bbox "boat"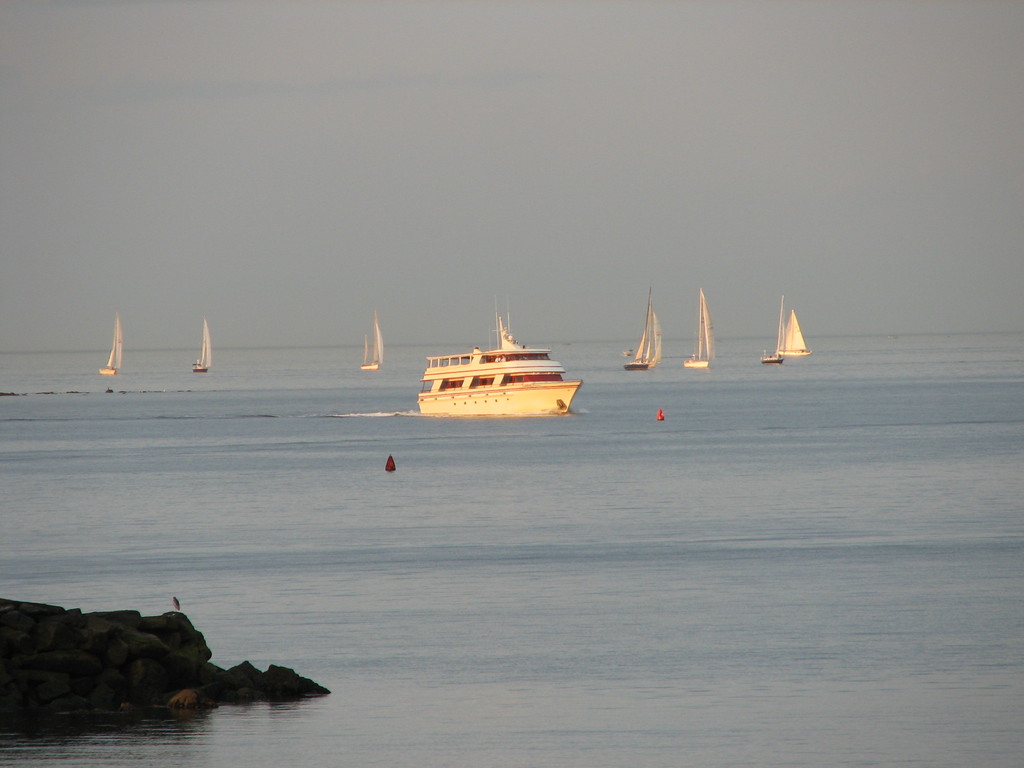
detection(778, 304, 810, 357)
